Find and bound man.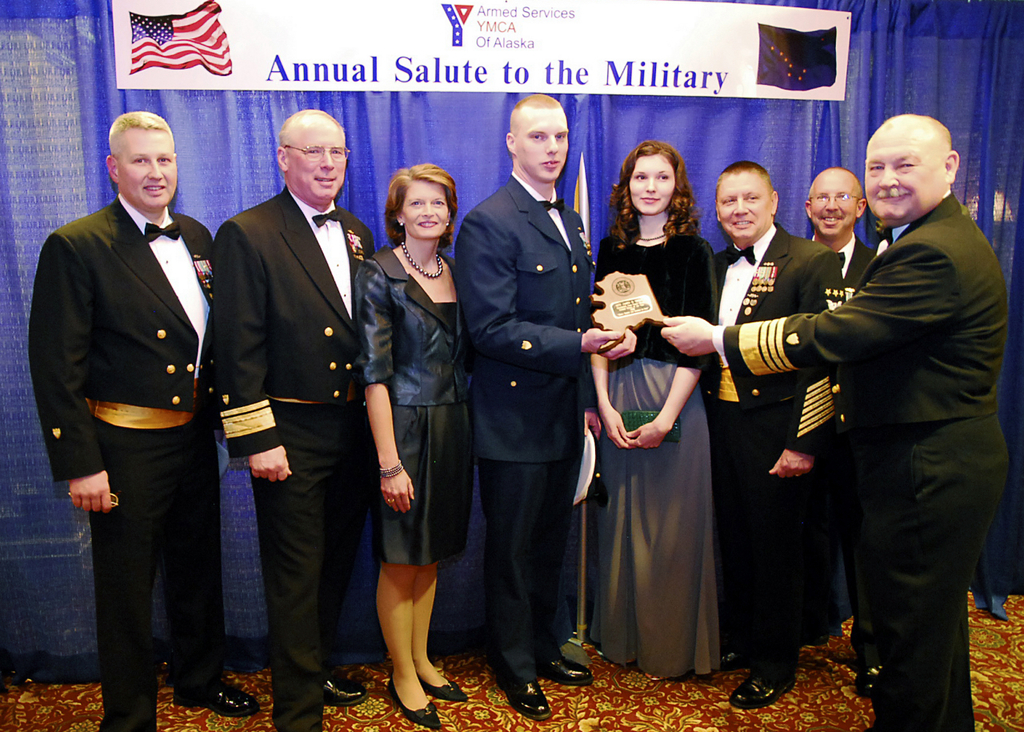
Bound: region(705, 160, 847, 710).
